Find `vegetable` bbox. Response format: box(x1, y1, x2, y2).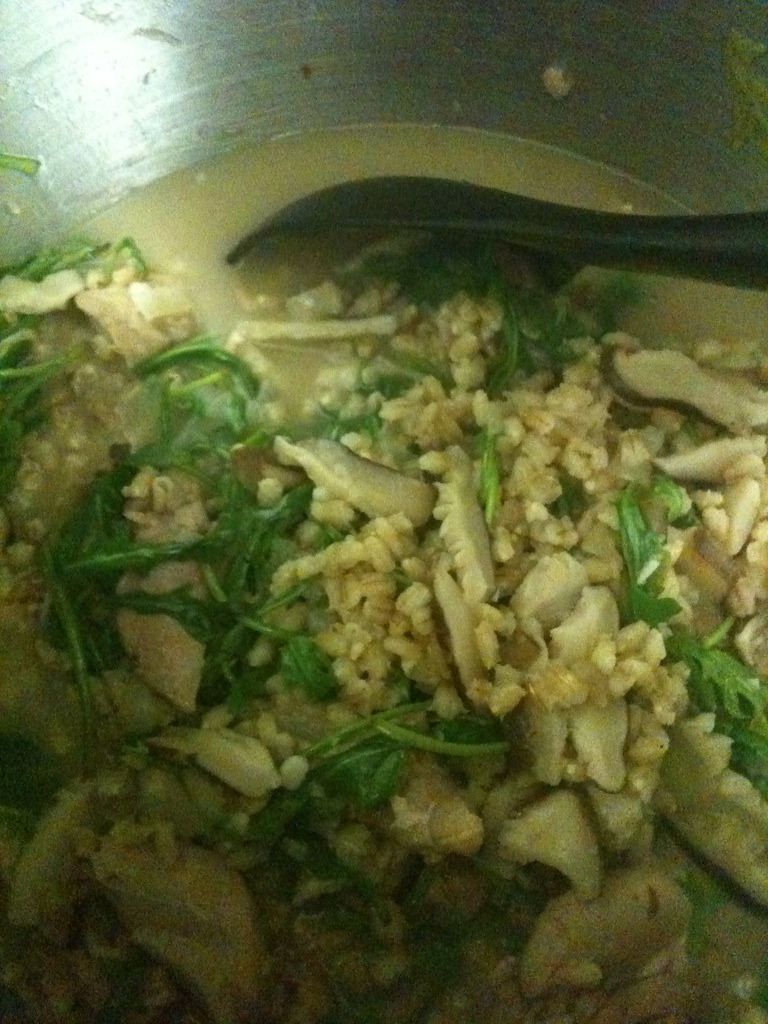
box(314, 706, 513, 809).
